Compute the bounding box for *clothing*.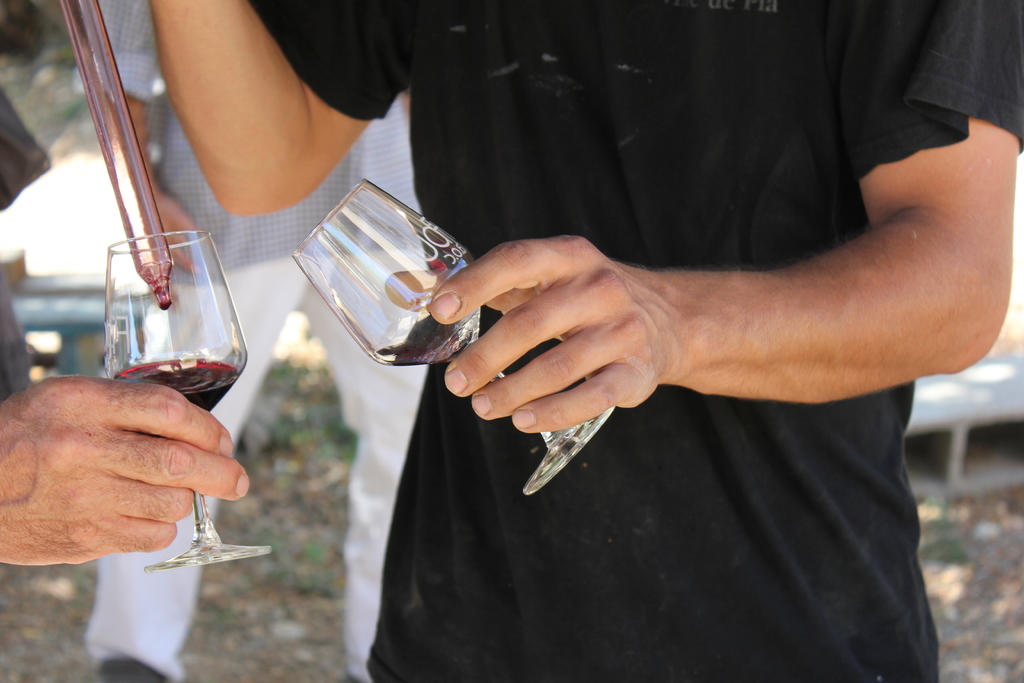
<box>280,63,989,653</box>.
